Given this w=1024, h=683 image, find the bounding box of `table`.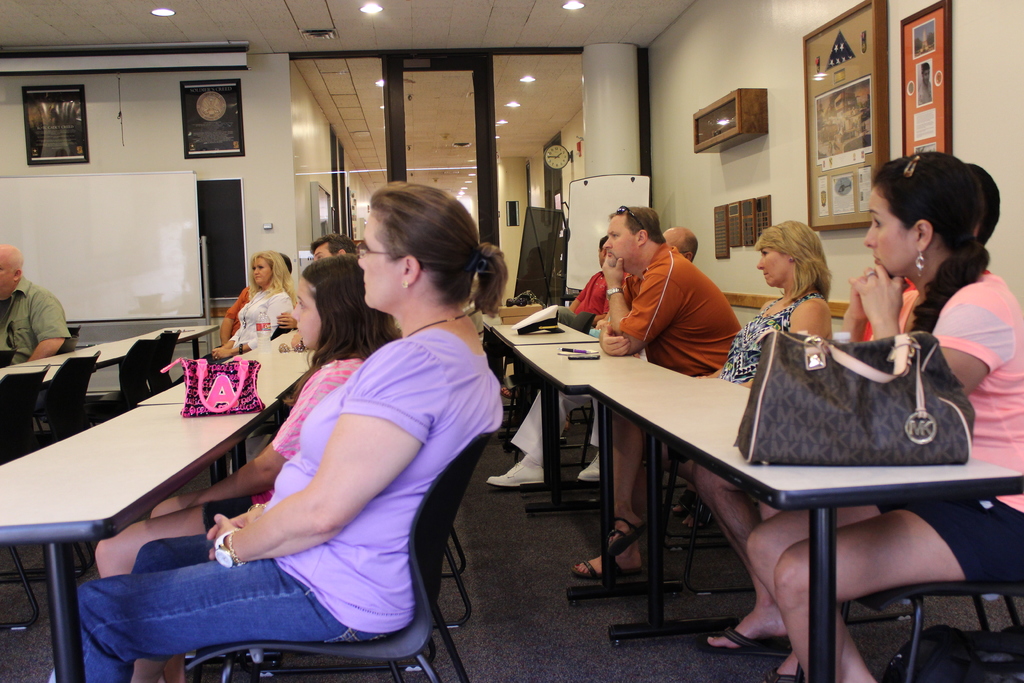
(0, 331, 317, 682).
